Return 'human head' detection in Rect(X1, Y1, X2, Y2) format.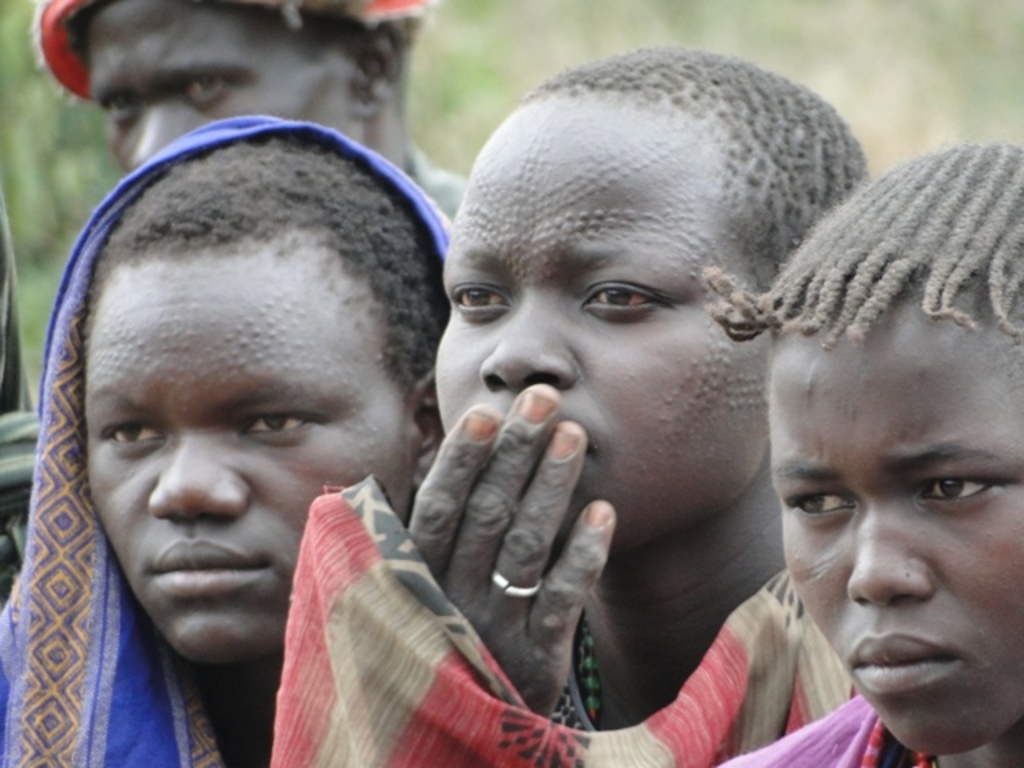
Rect(434, 42, 867, 560).
